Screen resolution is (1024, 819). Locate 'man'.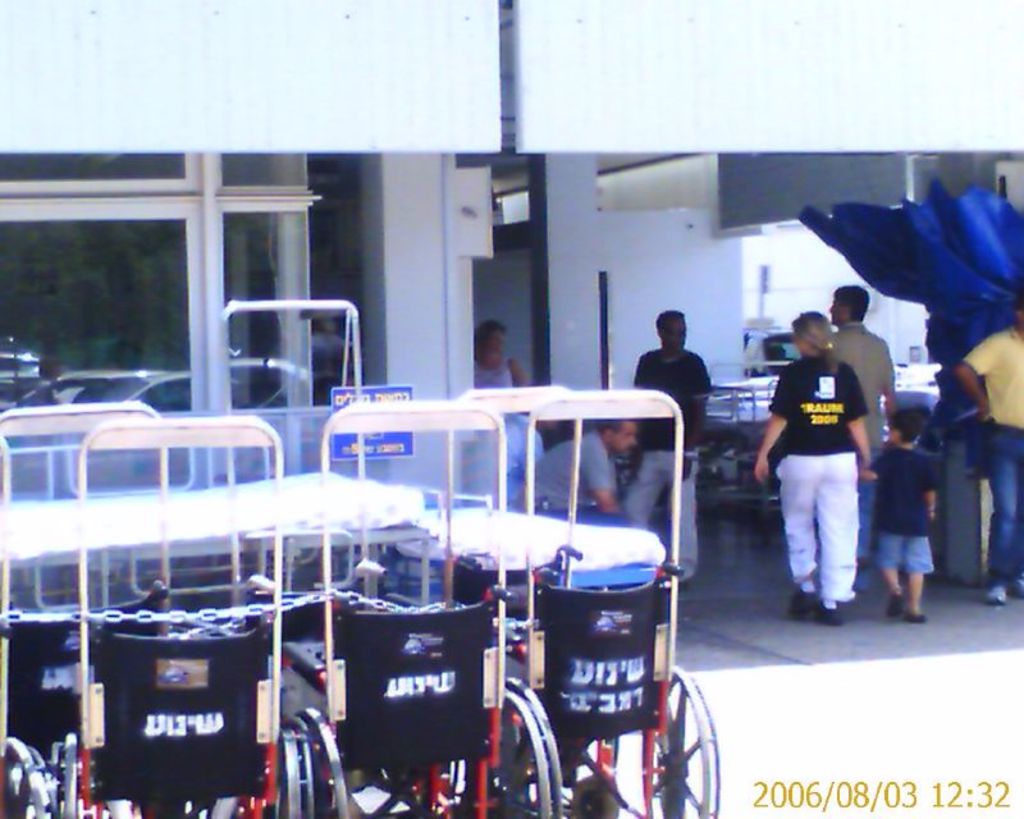
[520, 412, 648, 536].
